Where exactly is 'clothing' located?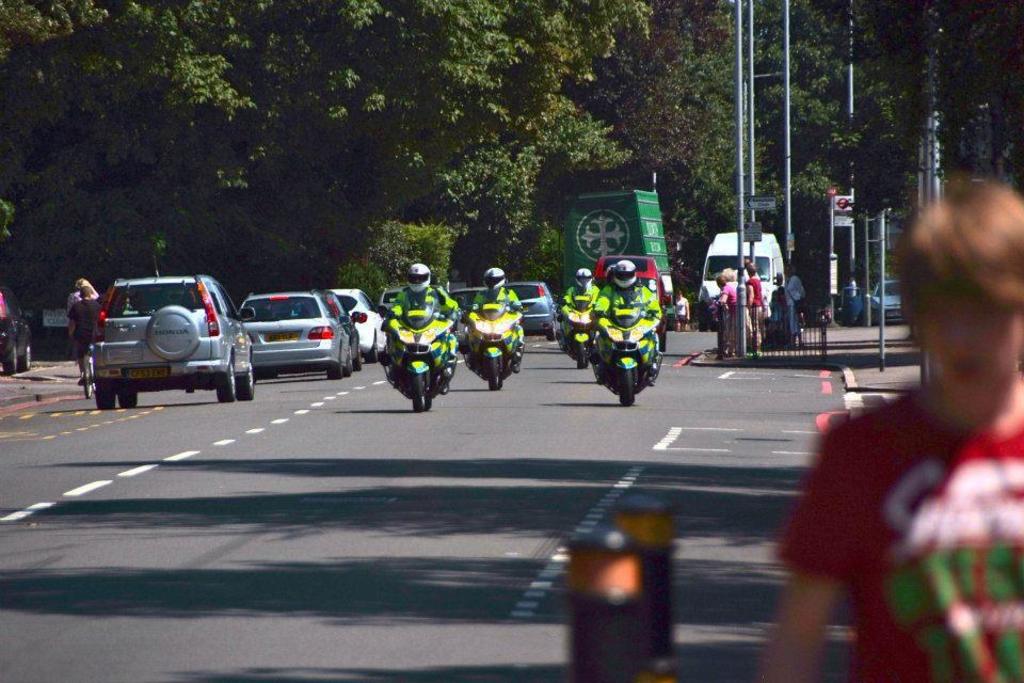
Its bounding box is bbox=(572, 286, 607, 313).
